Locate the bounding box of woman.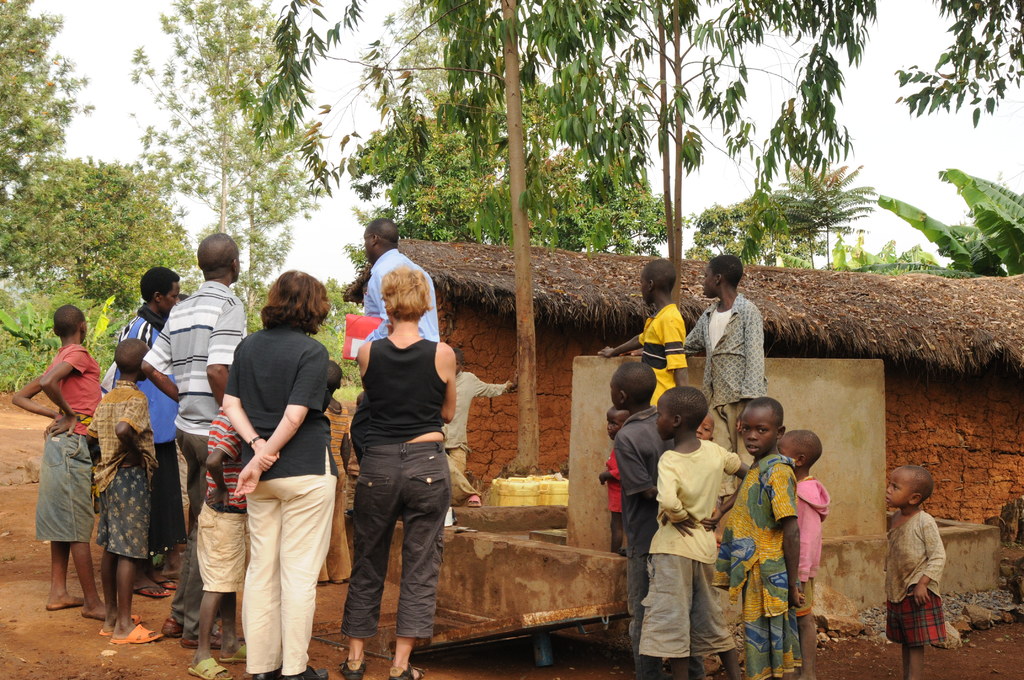
Bounding box: locate(203, 266, 334, 679).
